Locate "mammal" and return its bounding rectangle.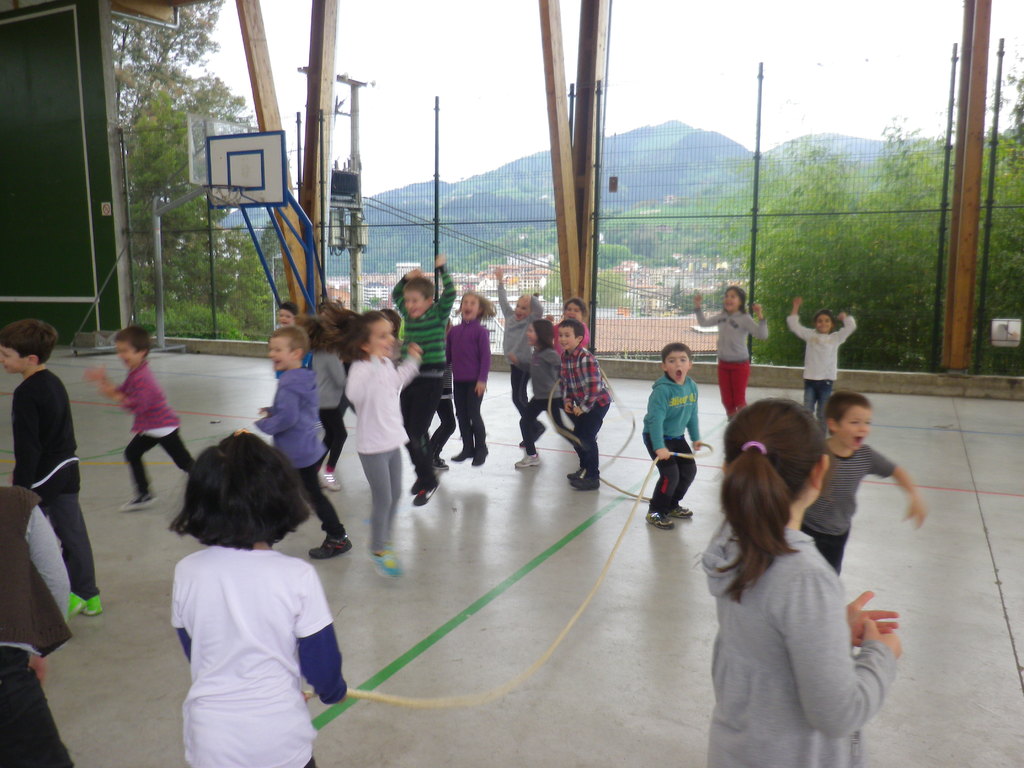
<bbox>551, 295, 588, 353</bbox>.
